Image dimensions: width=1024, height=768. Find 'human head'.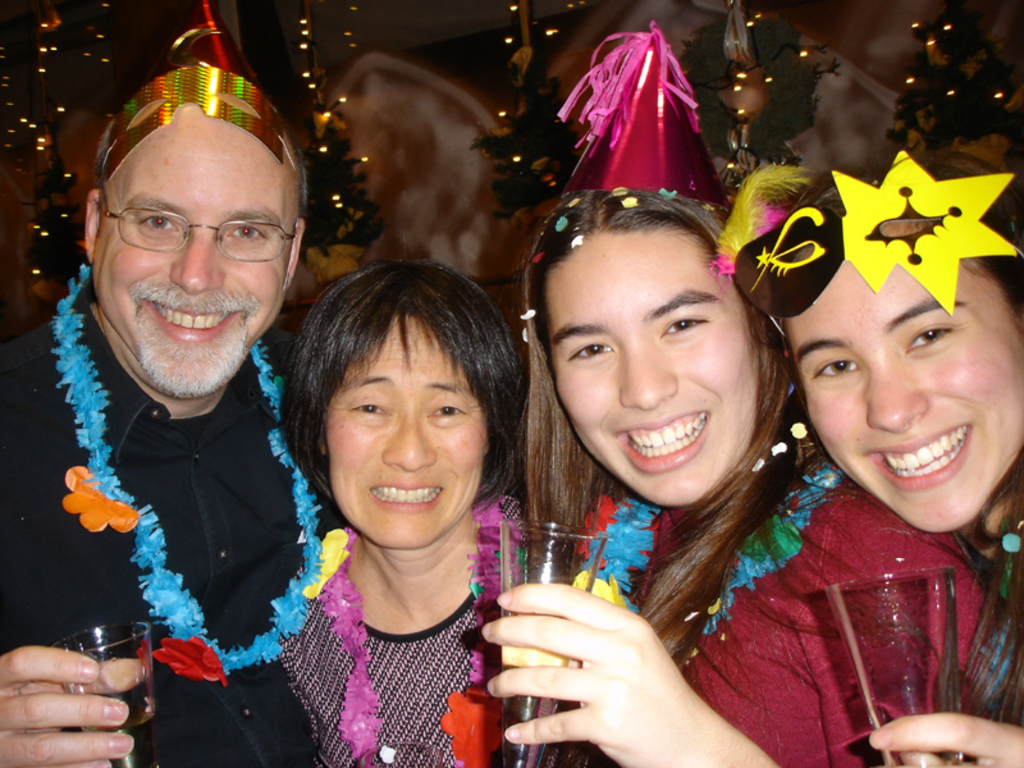
box(777, 164, 1023, 531).
